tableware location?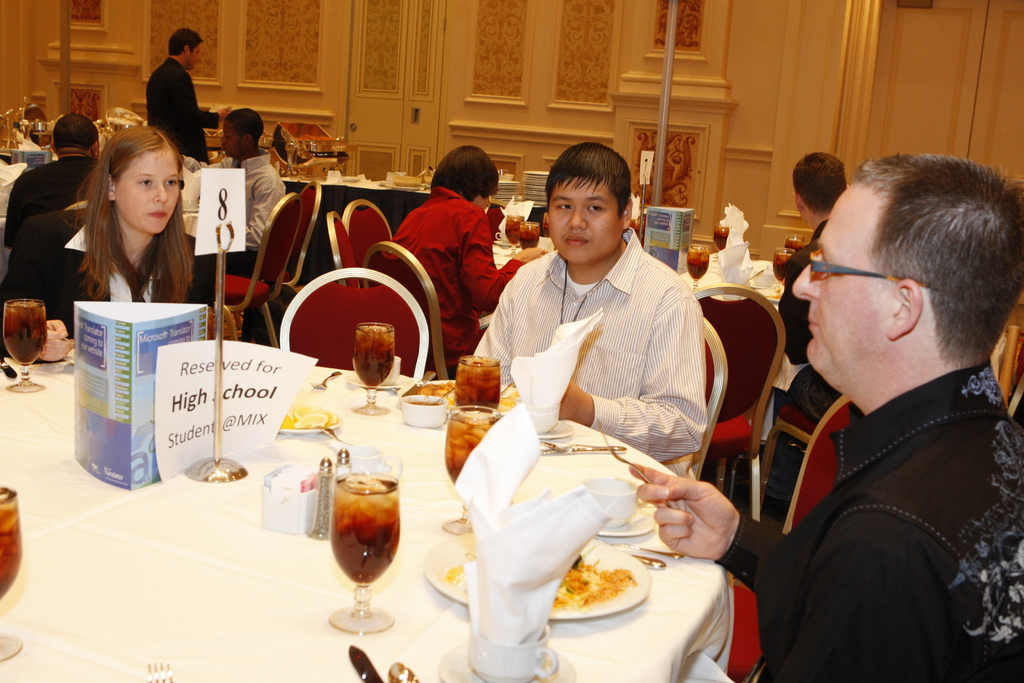
bbox=(772, 247, 792, 287)
